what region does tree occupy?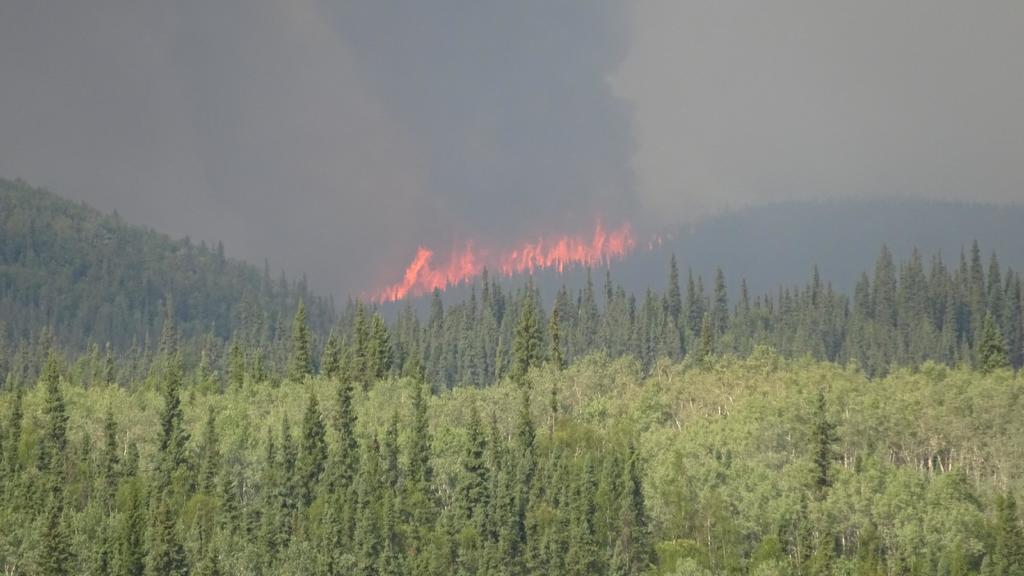
l=463, t=288, r=481, b=386.
